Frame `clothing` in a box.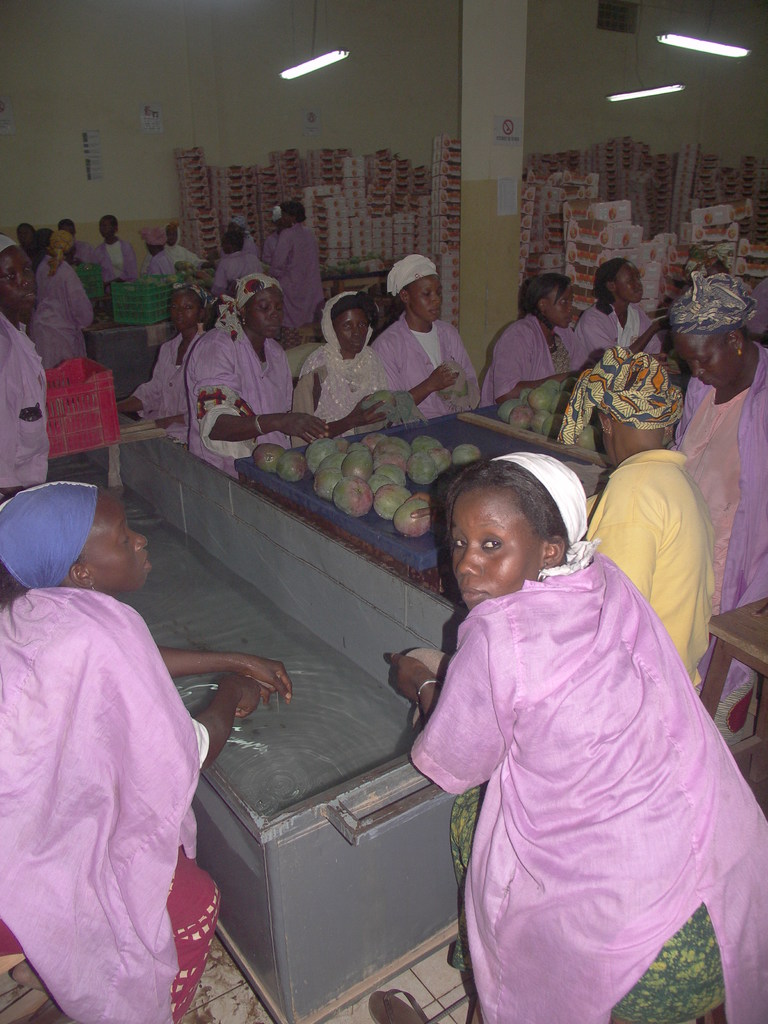
box=[0, 309, 47, 477].
